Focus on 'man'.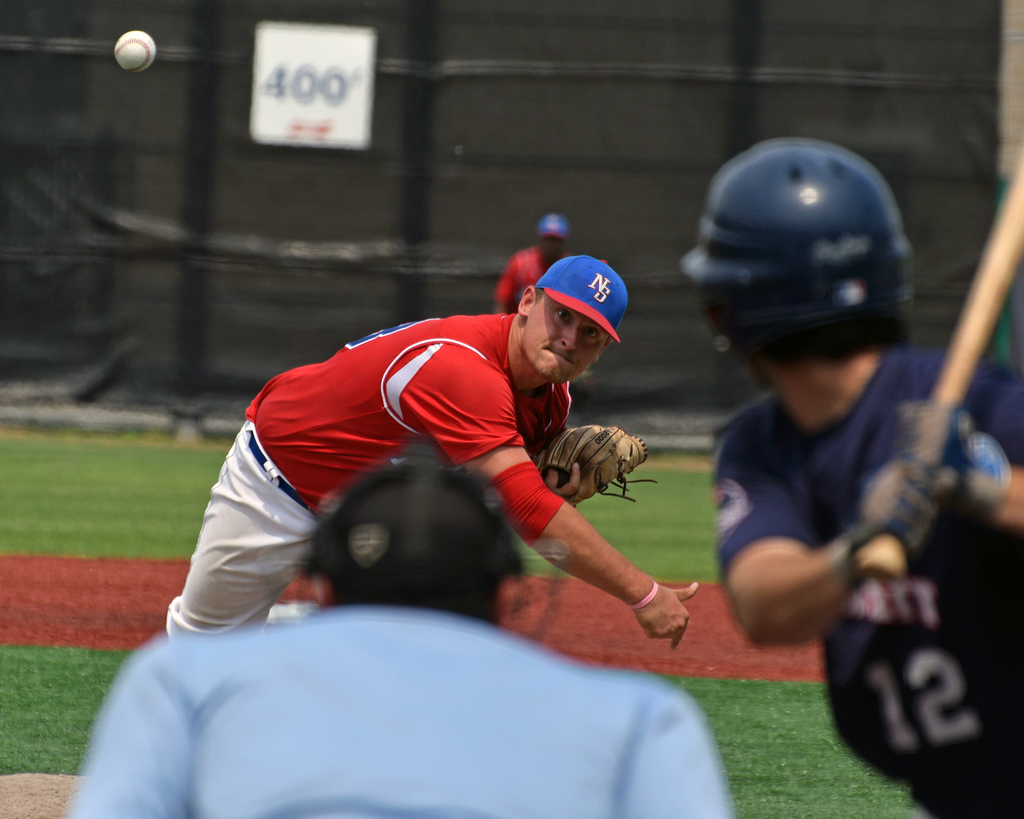
Focused at 493:212:571:316.
